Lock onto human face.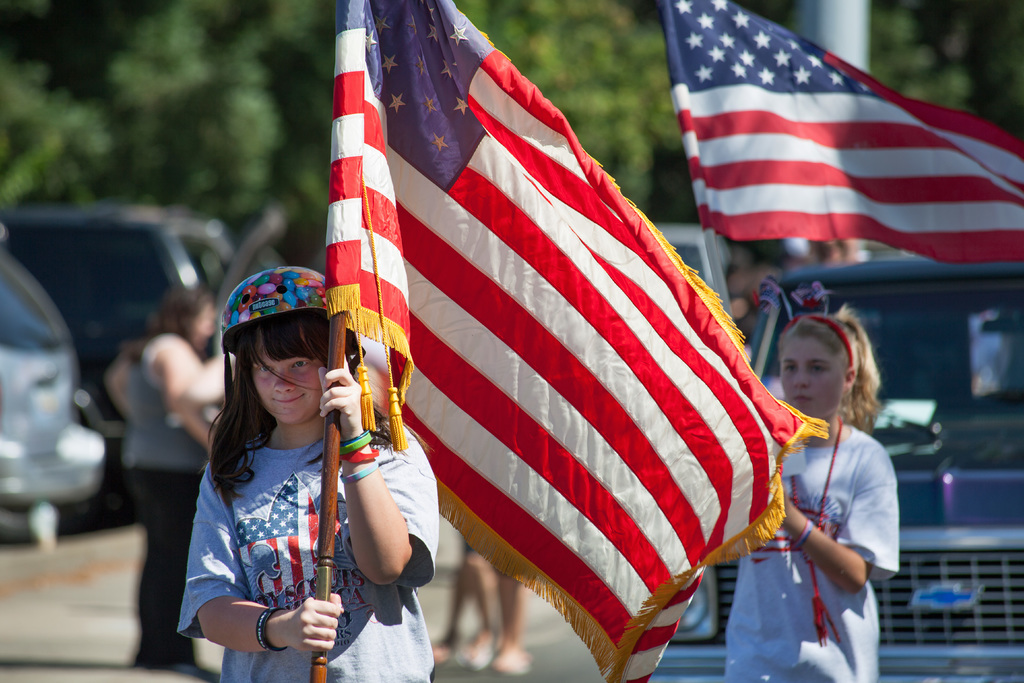
Locked: detection(781, 329, 844, 418).
